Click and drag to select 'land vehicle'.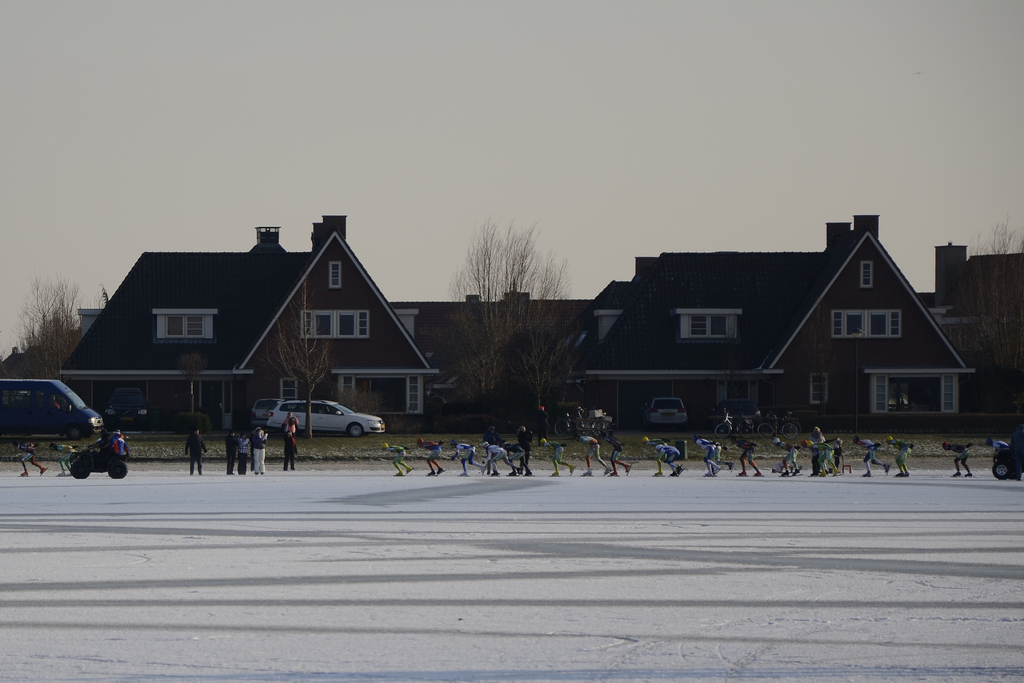
Selection: detection(256, 397, 285, 428).
